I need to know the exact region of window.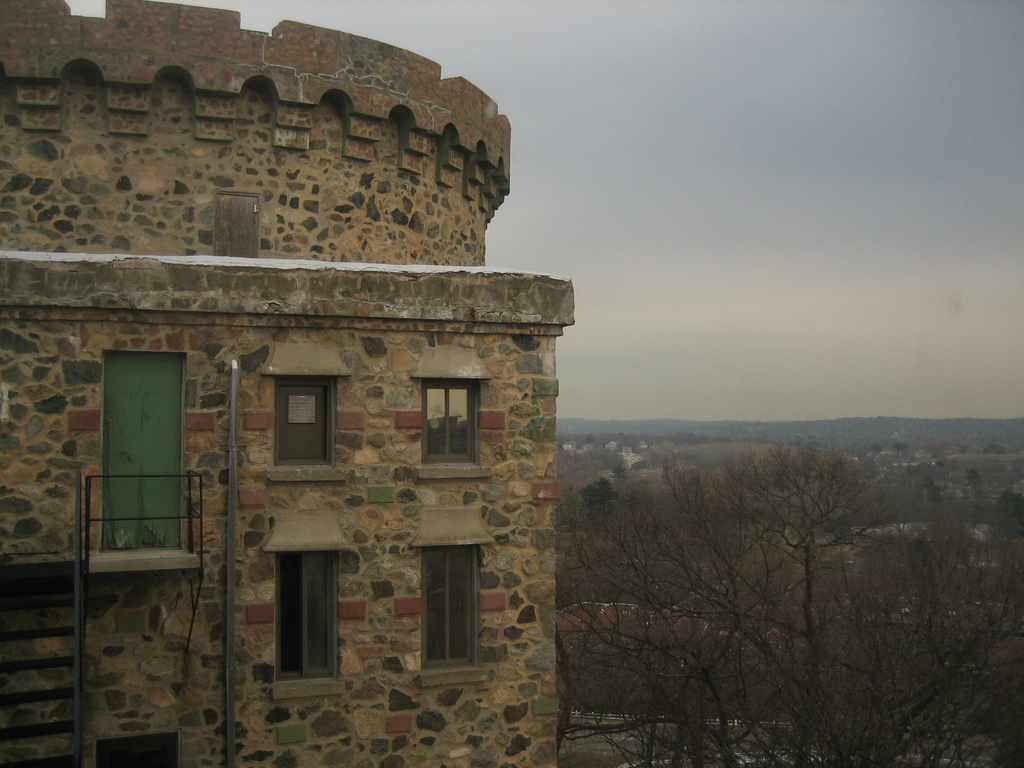
Region: x1=278, y1=383, x2=330, y2=471.
